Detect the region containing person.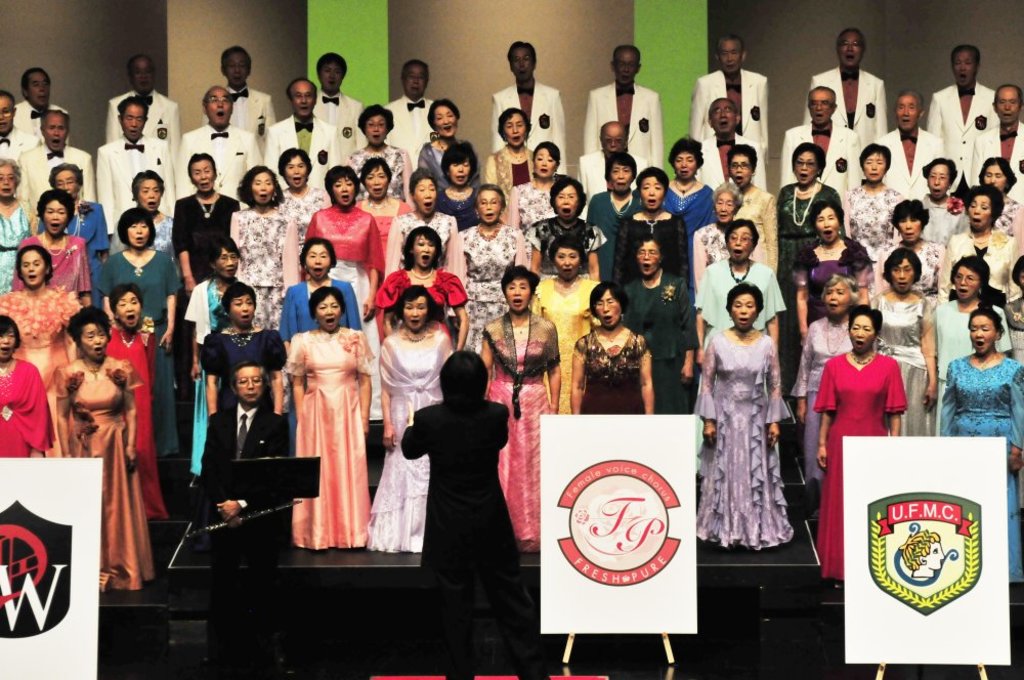
{"x1": 378, "y1": 287, "x2": 455, "y2": 552}.
